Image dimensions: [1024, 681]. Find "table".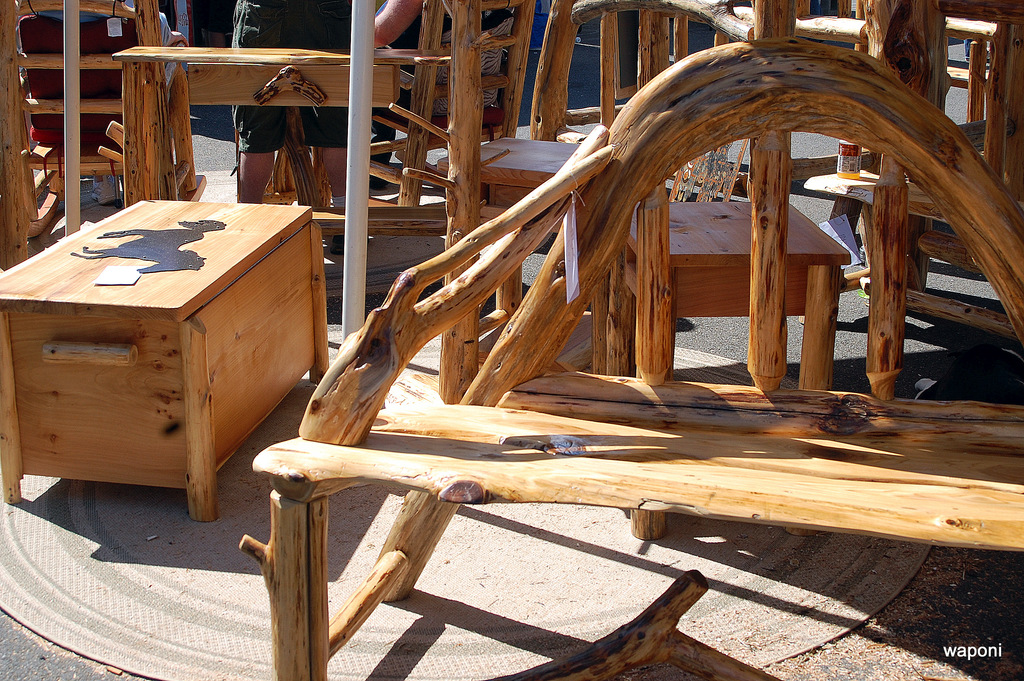
[left=104, top=39, right=414, bottom=256].
